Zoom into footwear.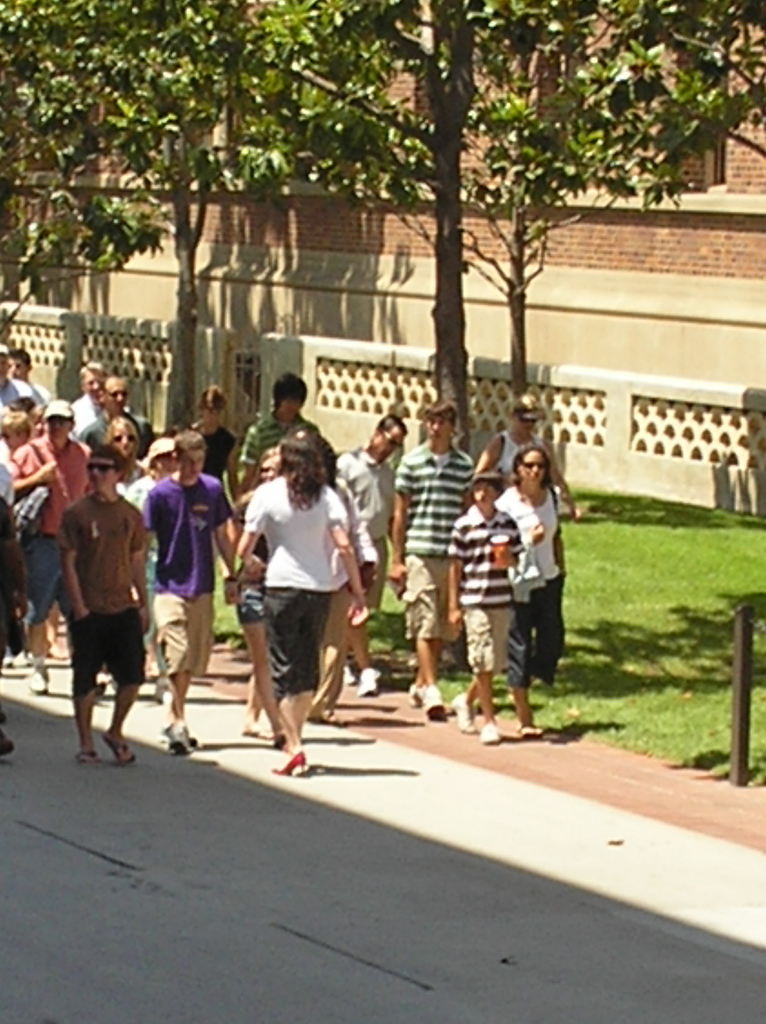
Zoom target: BBox(447, 689, 477, 735).
